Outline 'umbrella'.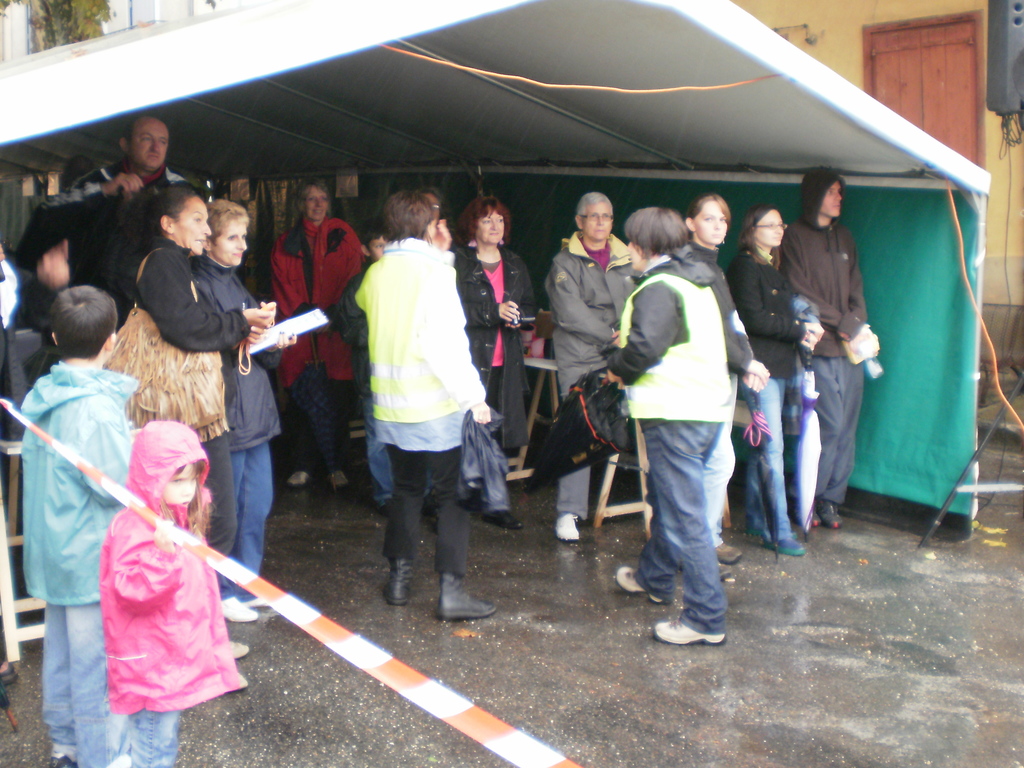
Outline: left=797, top=346, right=822, bottom=541.
